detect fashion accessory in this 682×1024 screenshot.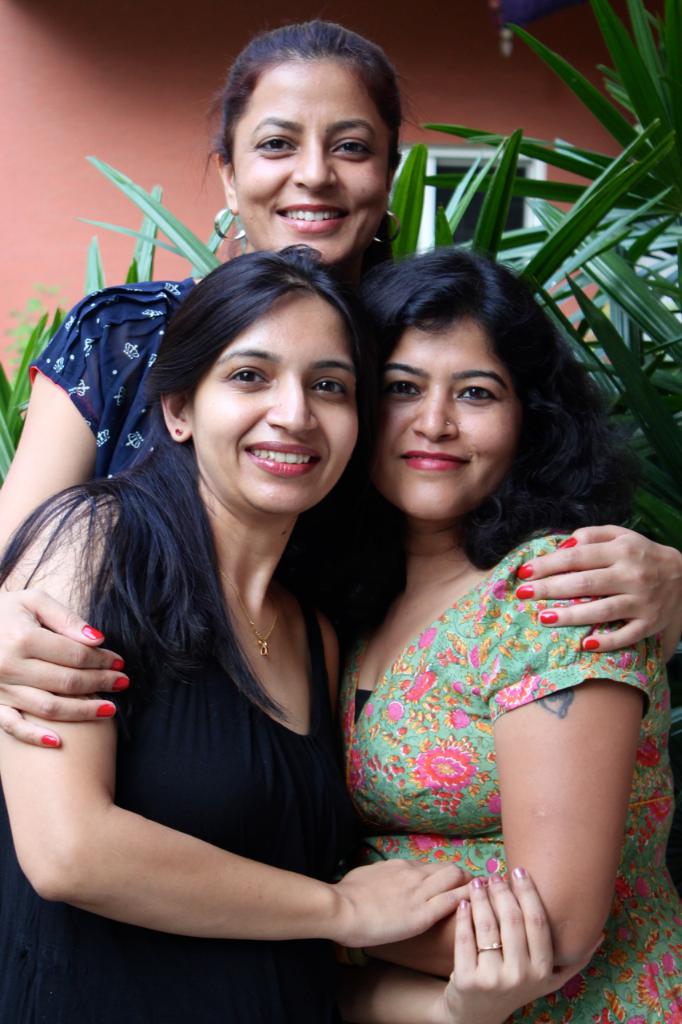
Detection: [left=115, top=677, right=131, bottom=691].
